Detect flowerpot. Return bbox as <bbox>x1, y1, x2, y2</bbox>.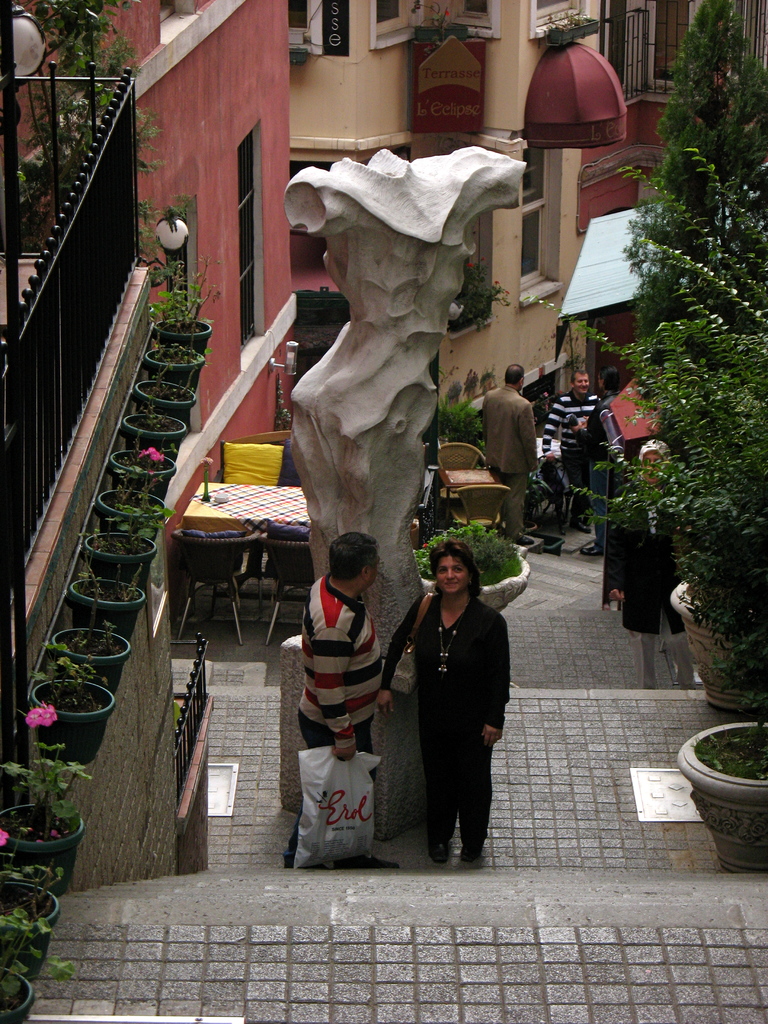
<bbox>681, 714, 767, 875</bbox>.
